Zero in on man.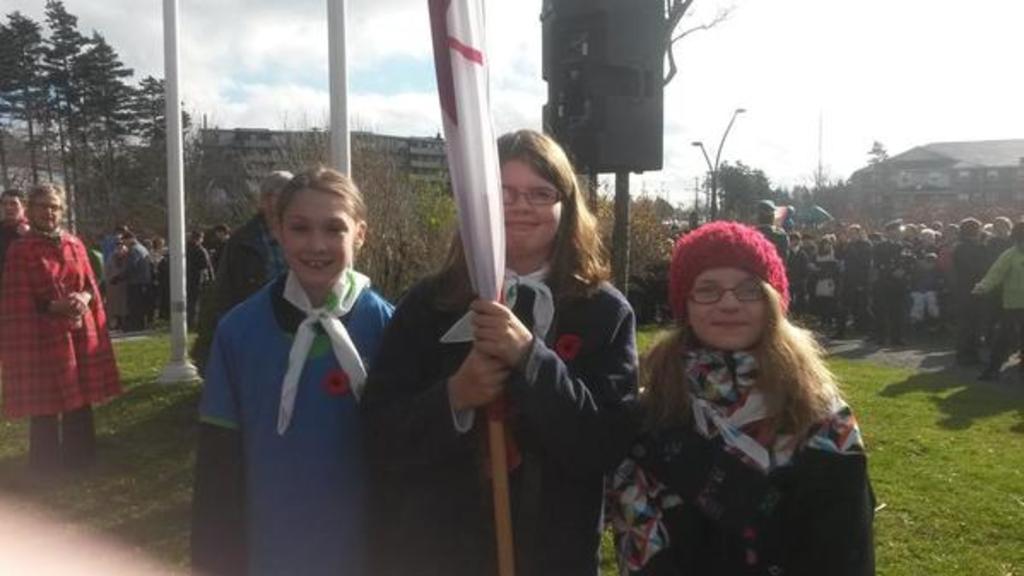
Zeroed in: 749:198:788:272.
